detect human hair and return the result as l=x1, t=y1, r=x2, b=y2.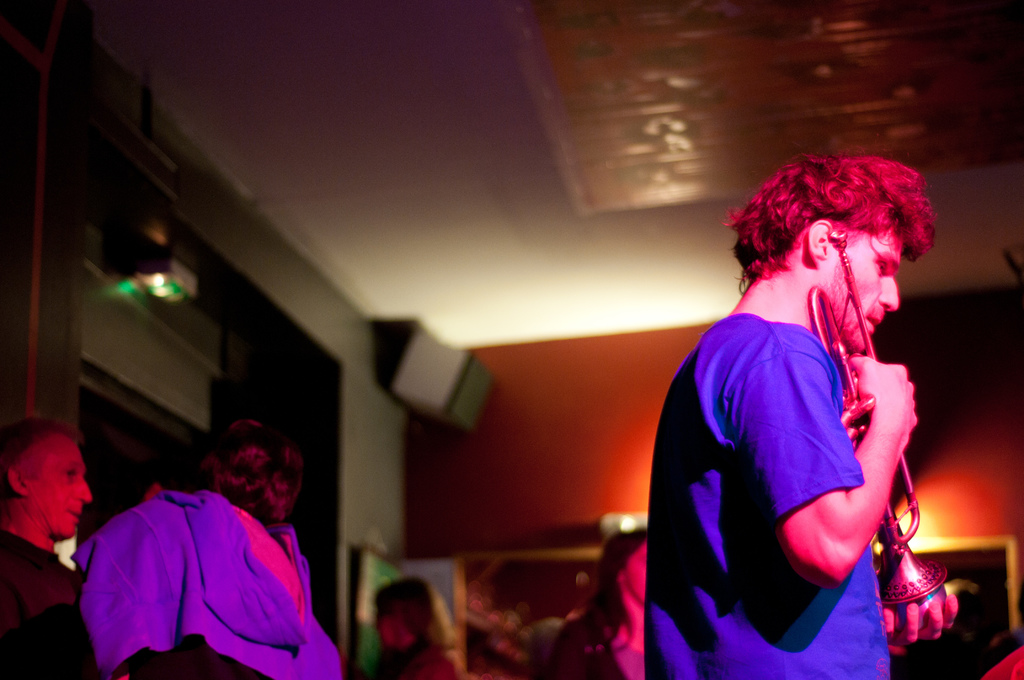
l=588, t=526, r=649, b=654.
